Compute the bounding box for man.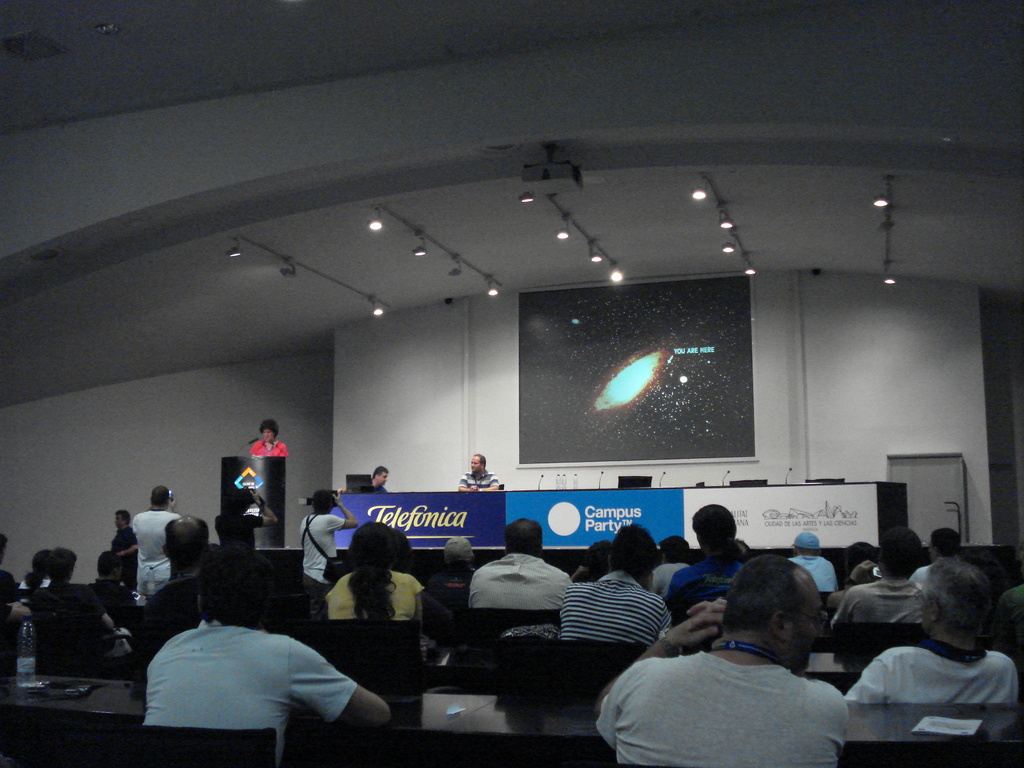
box(845, 555, 1016, 703).
